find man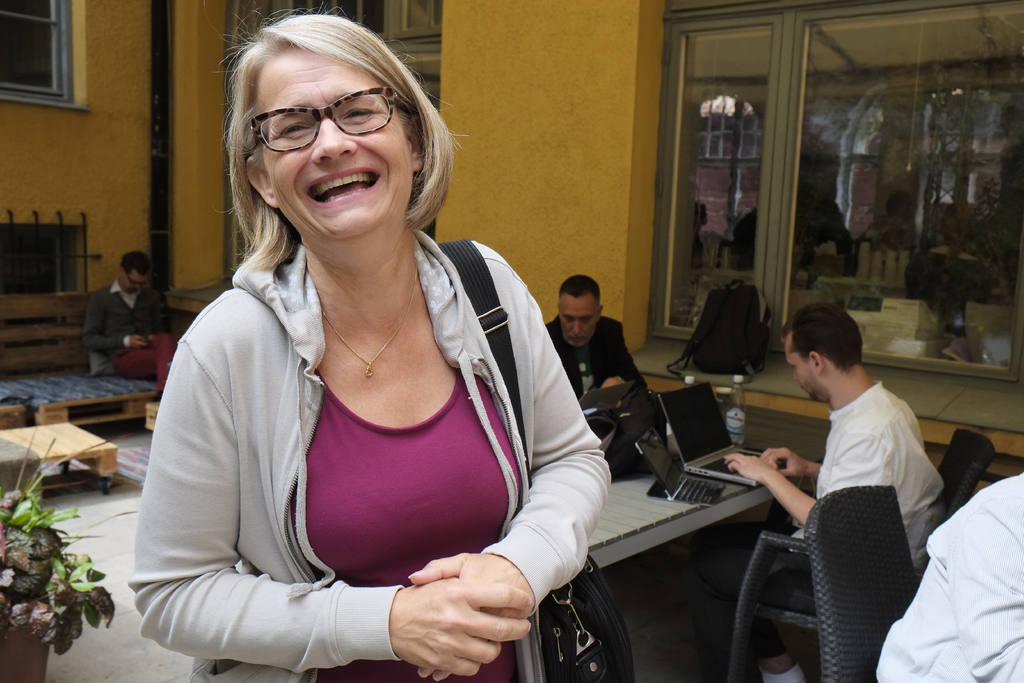
box=[876, 470, 1023, 682]
